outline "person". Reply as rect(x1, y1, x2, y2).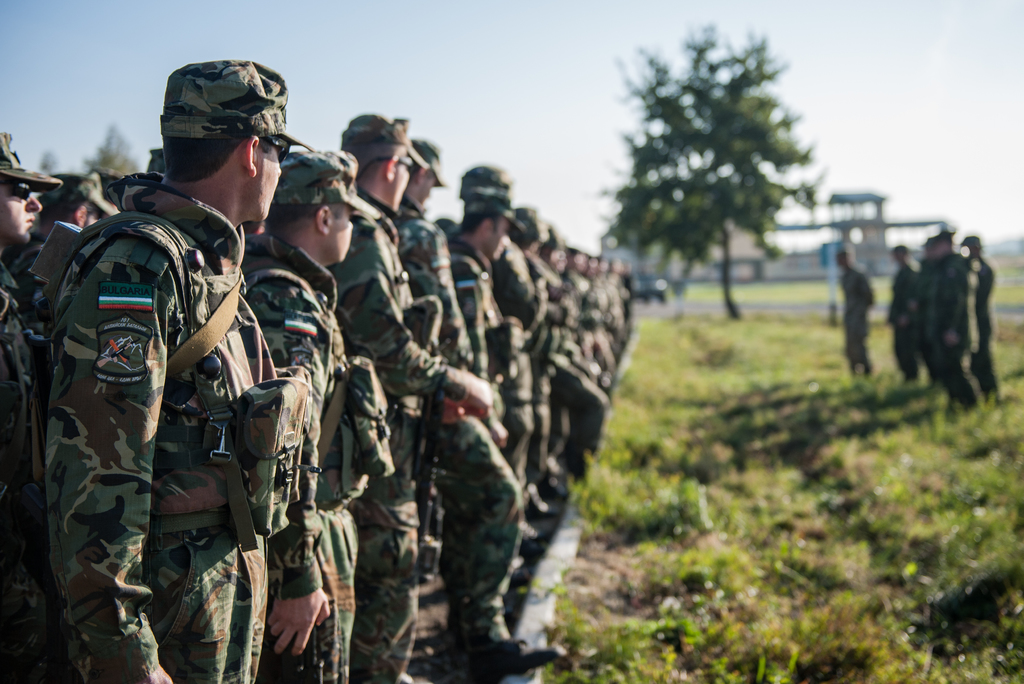
rect(935, 231, 989, 417).
